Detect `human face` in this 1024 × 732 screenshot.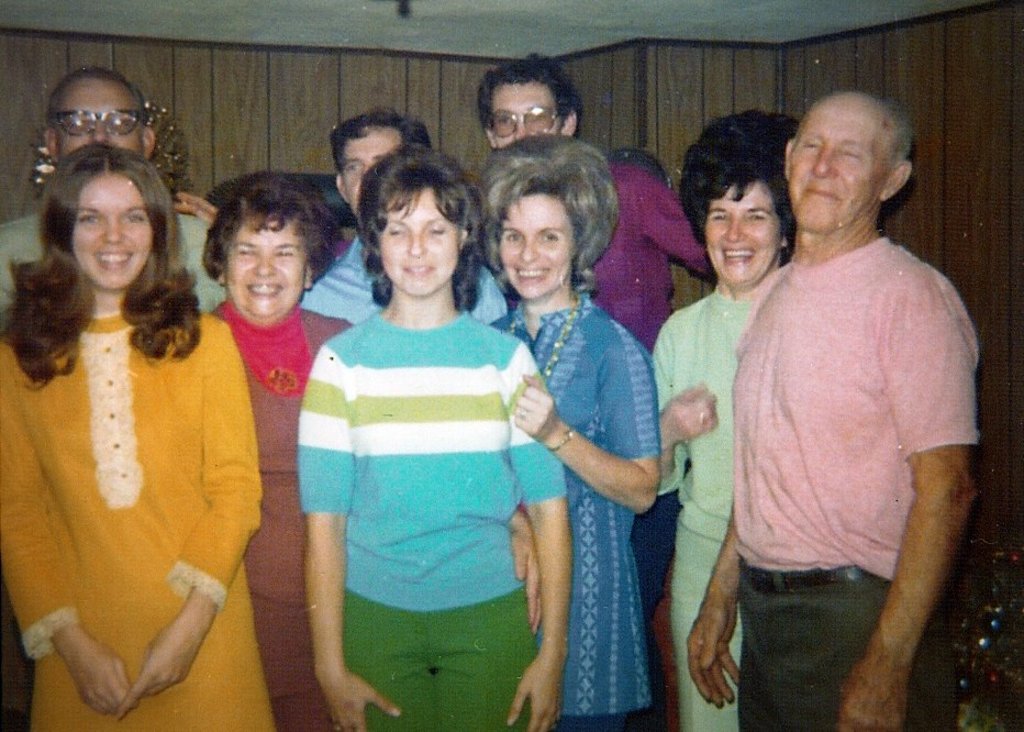
Detection: bbox(73, 175, 155, 288).
